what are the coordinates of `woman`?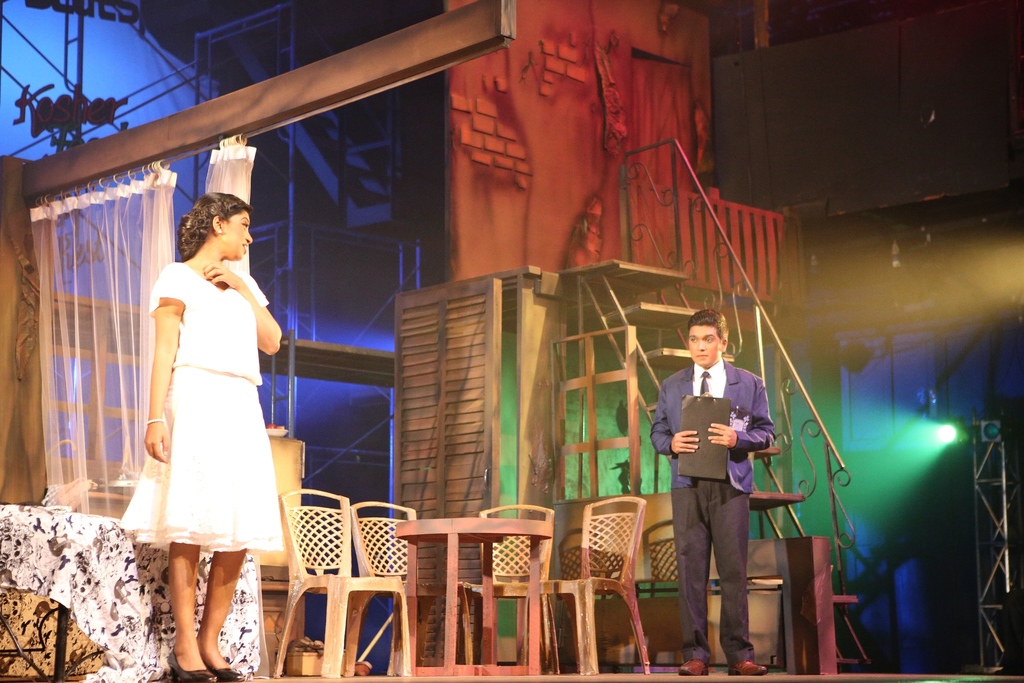
(148, 193, 289, 682).
